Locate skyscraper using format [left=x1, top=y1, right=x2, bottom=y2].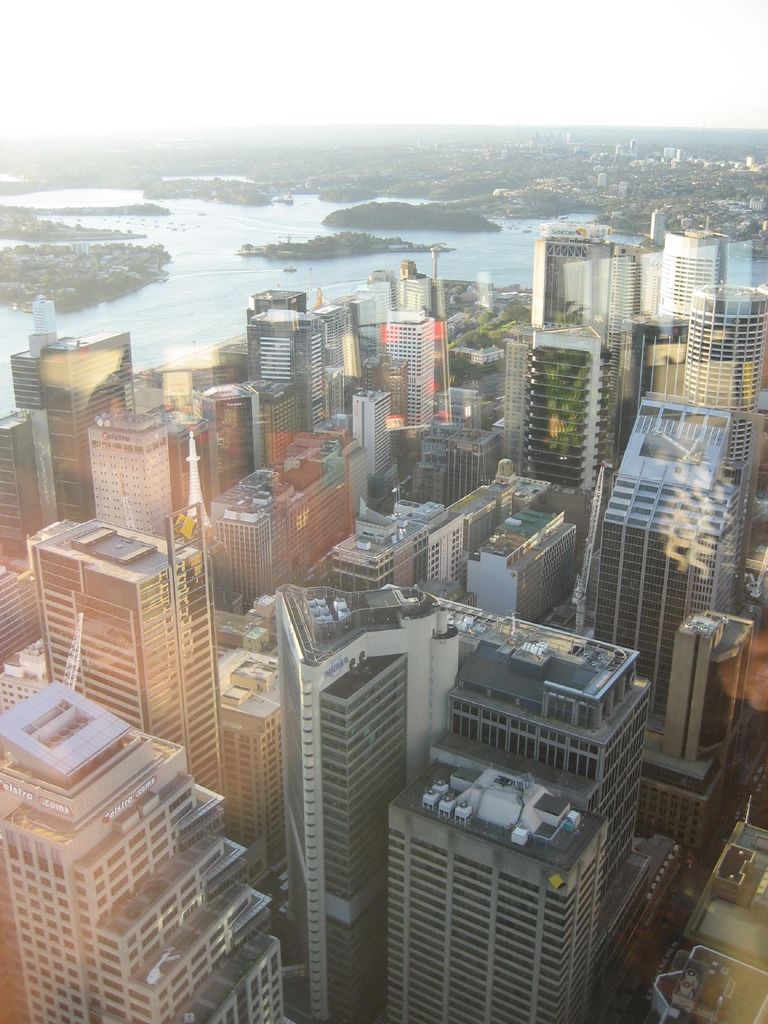
[left=10, top=320, right=140, bottom=552].
